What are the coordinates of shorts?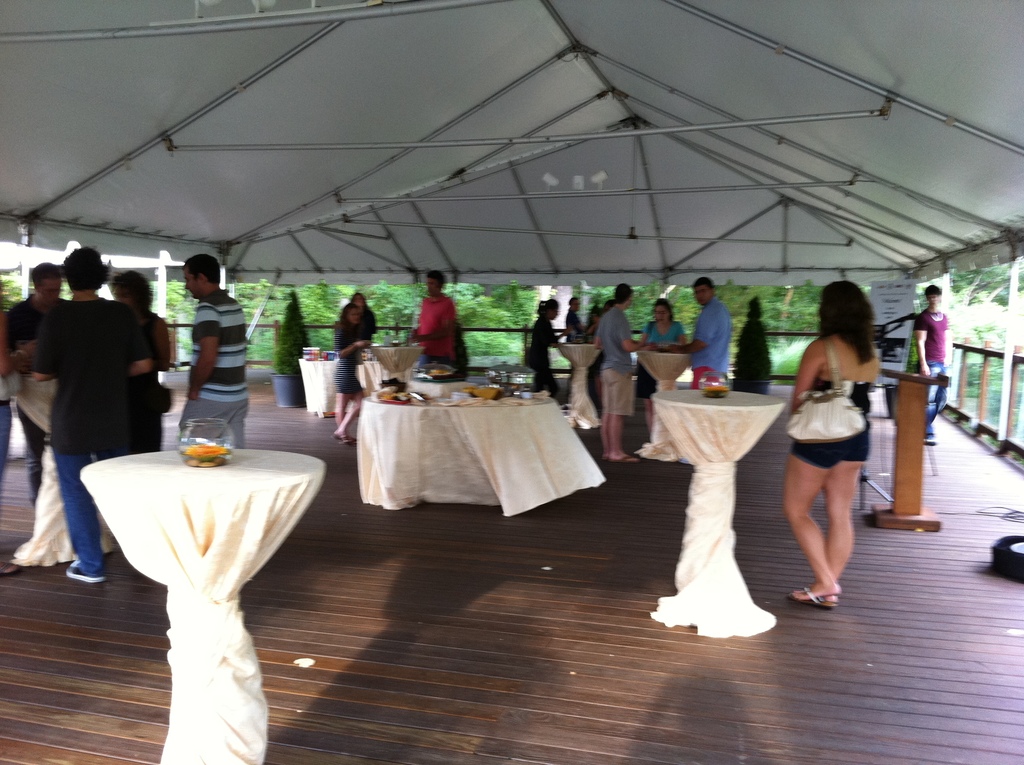
crop(599, 371, 632, 414).
